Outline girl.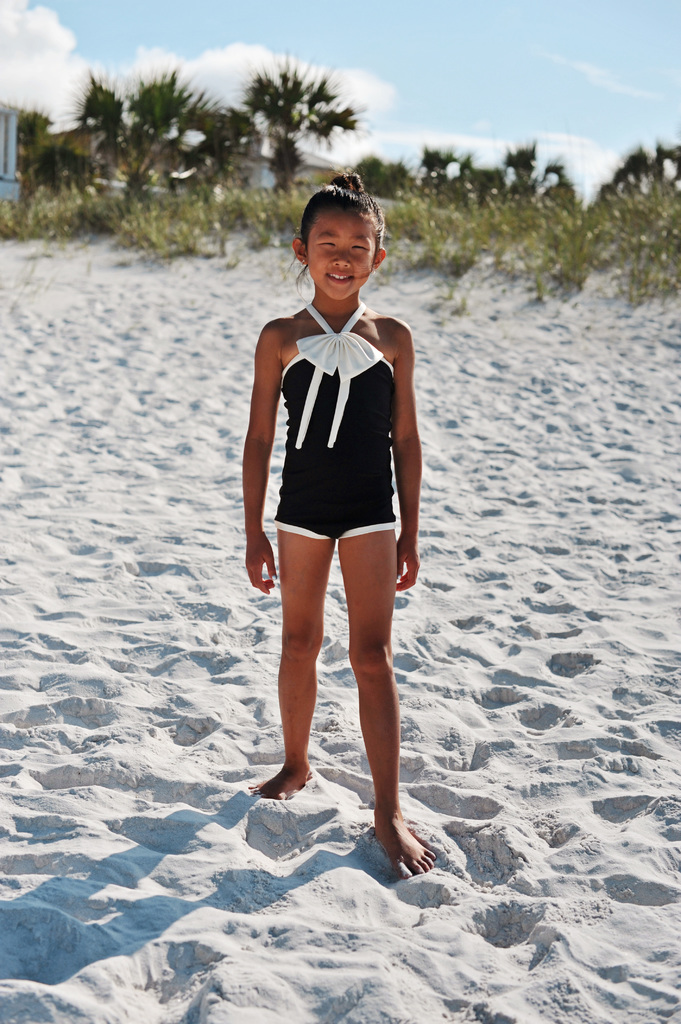
Outline: {"x1": 239, "y1": 173, "x2": 439, "y2": 881}.
